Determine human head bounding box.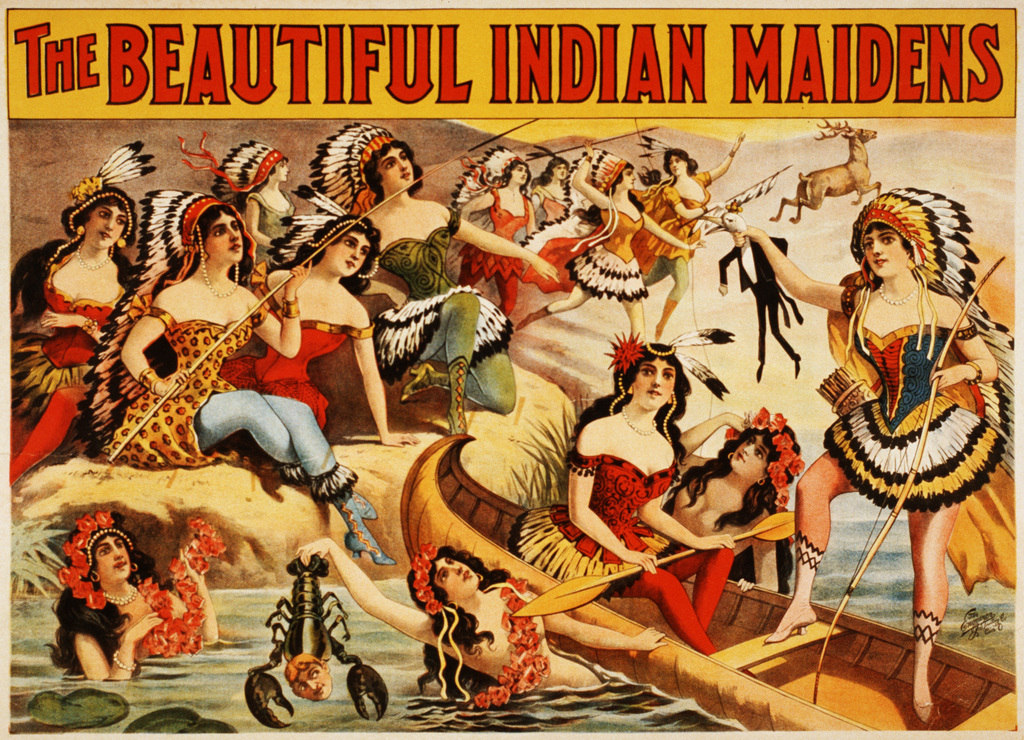
Determined: box=[669, 149, 687, 178].
